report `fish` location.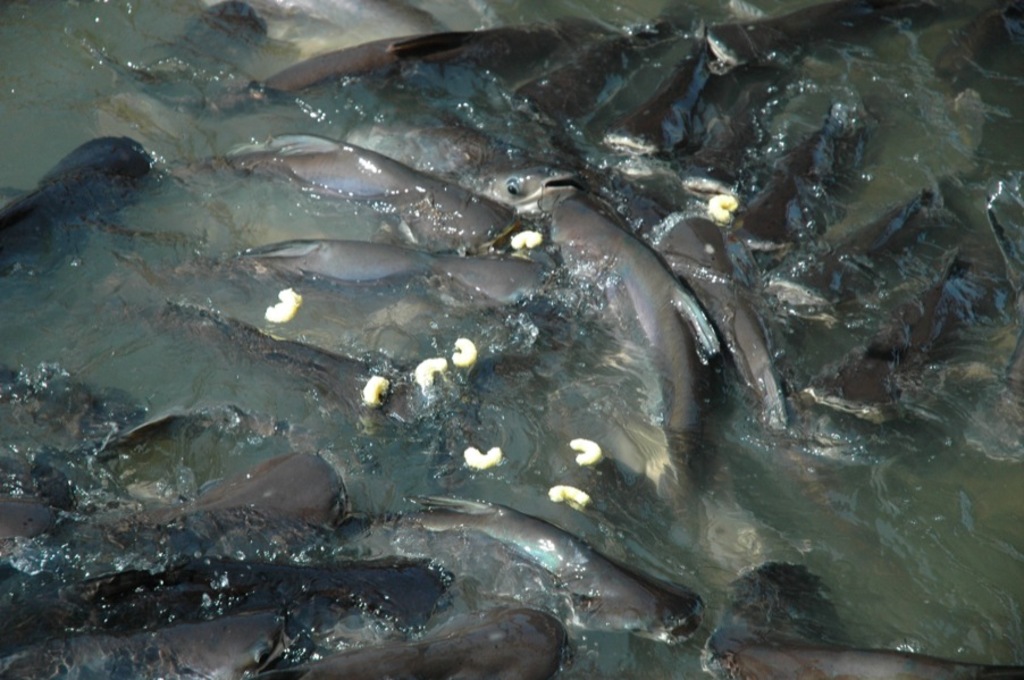
Report: [0,450,345,614].
